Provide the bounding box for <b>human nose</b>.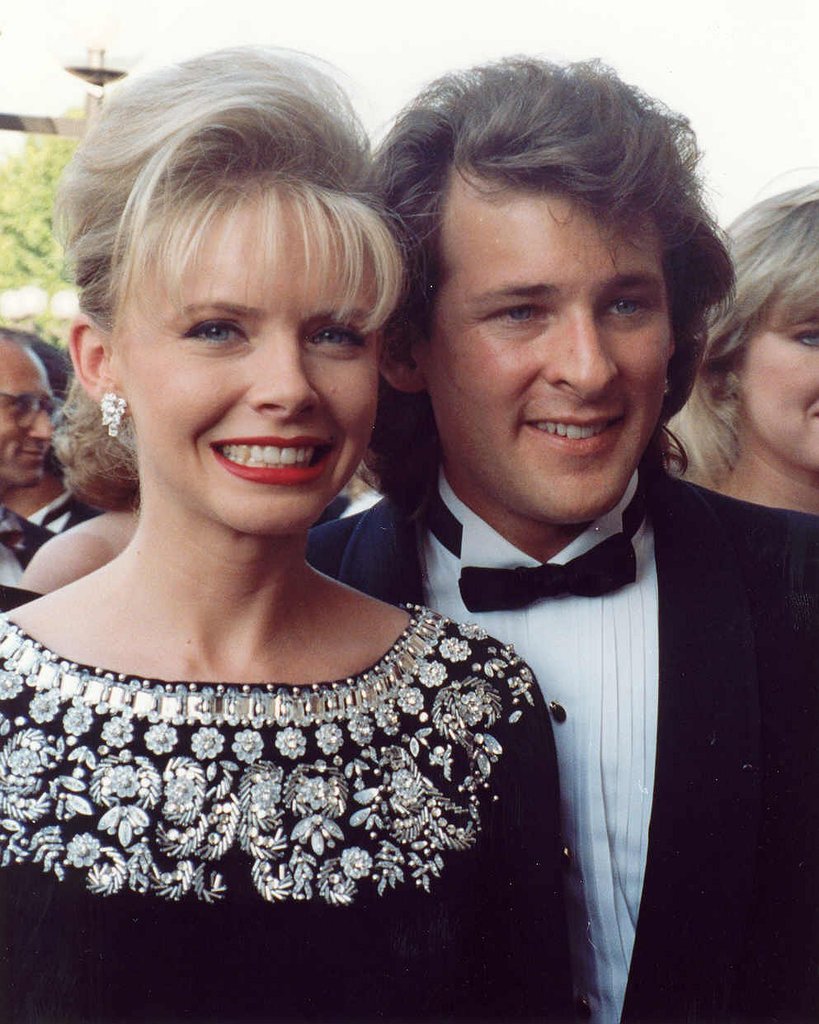
(left=548, top=316, right=614, bottom=410).
